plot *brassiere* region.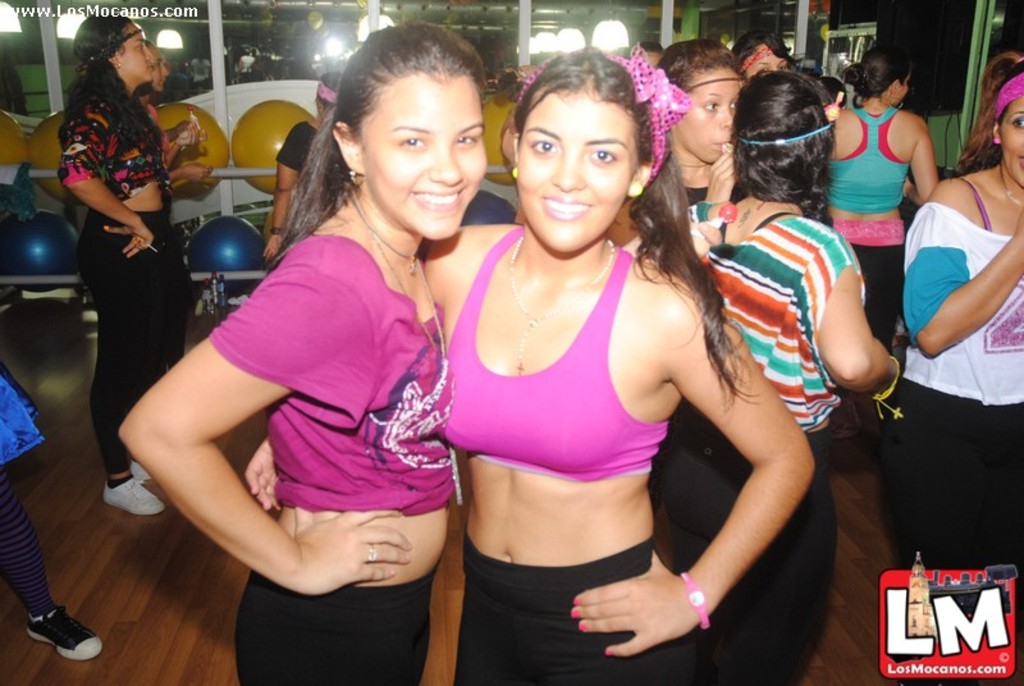
Plotted at <bbox>489, 233, 671, 462</bbox>.
